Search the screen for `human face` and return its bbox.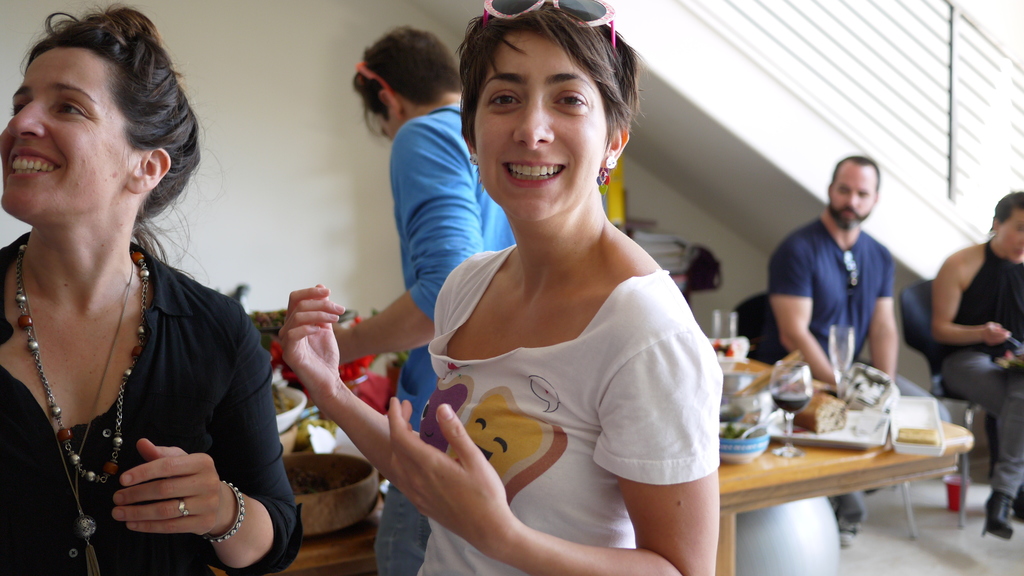
Found: 1000:209:1023:262.
